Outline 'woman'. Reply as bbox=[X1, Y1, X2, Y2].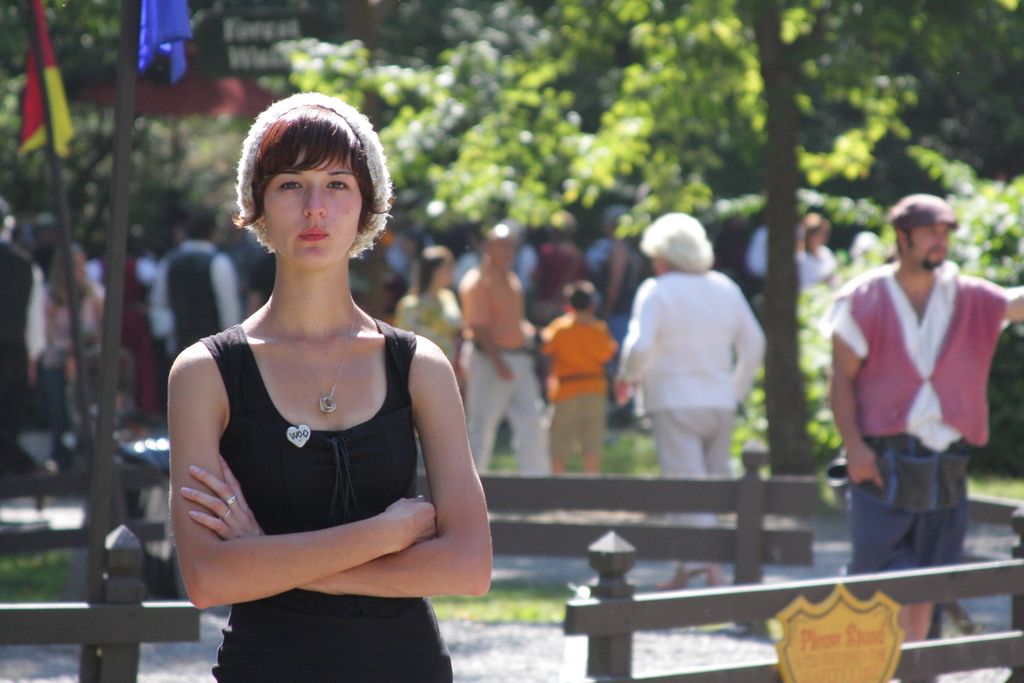
bbox=[796, 211, 840, 292].
